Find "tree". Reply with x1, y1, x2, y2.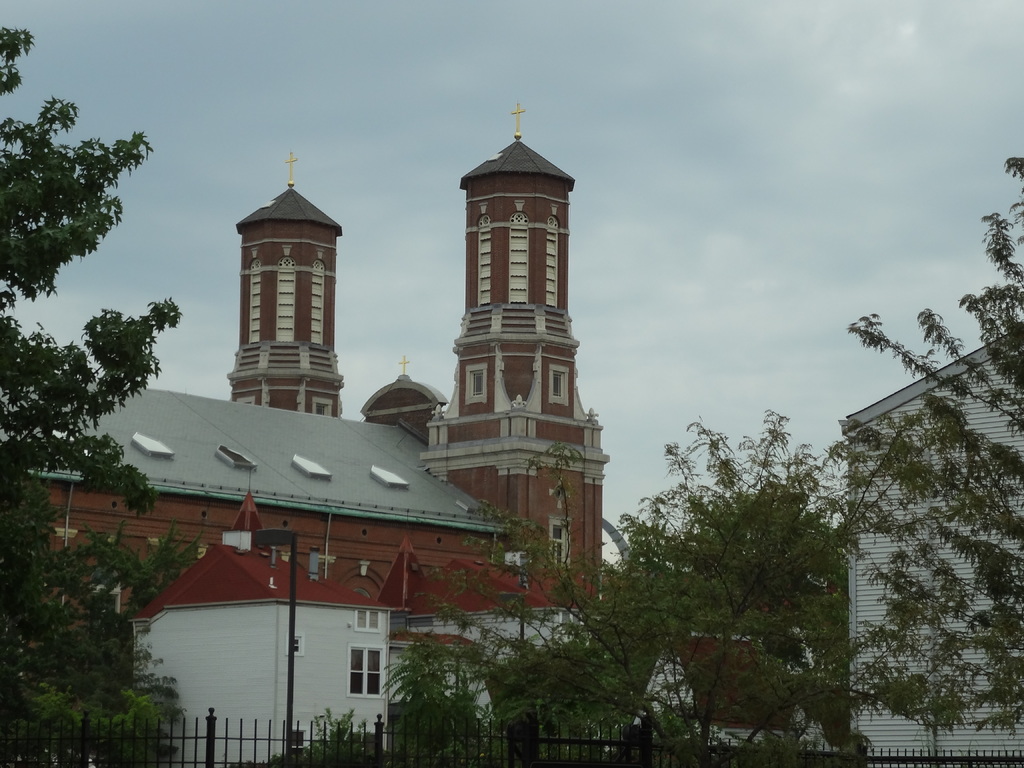
824, 159, 1023, 726.
